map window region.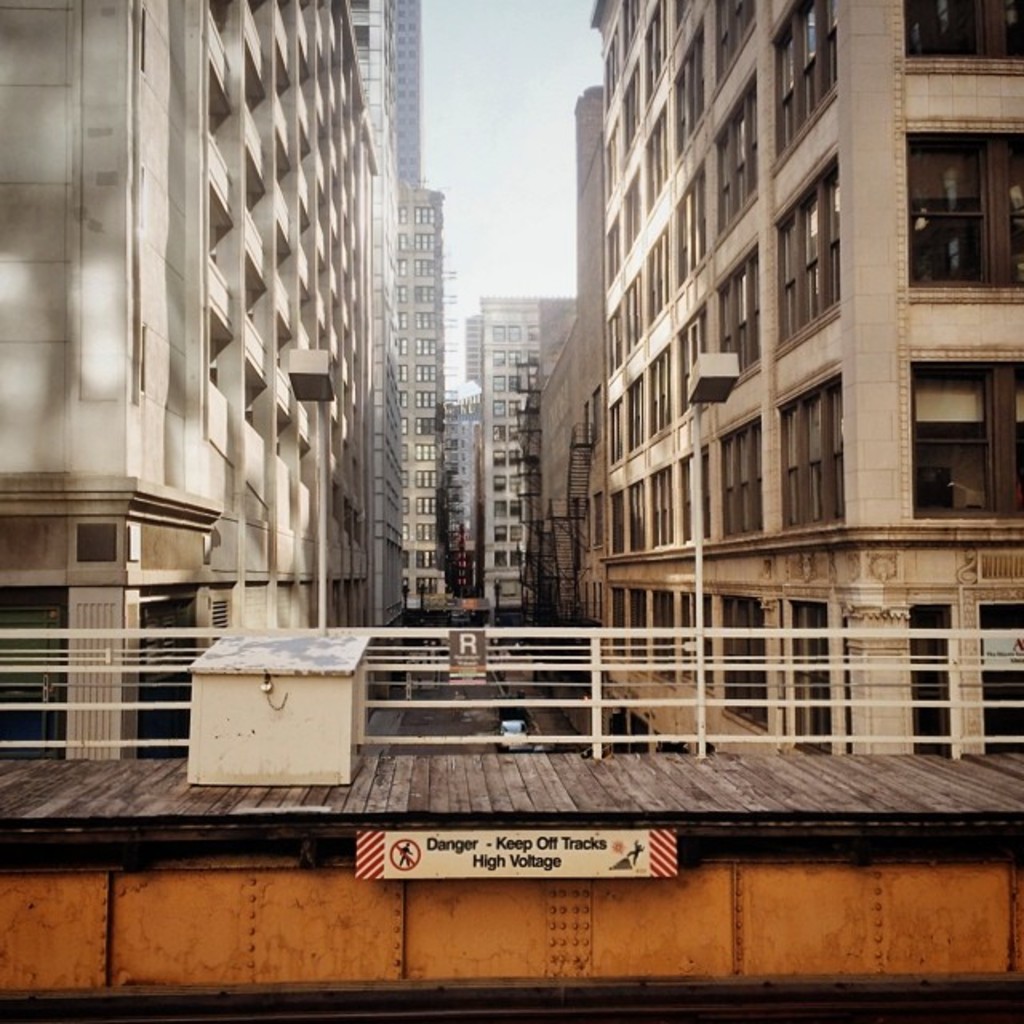
Mapped to x1=718, y1=240, x2=754, y2=378.
